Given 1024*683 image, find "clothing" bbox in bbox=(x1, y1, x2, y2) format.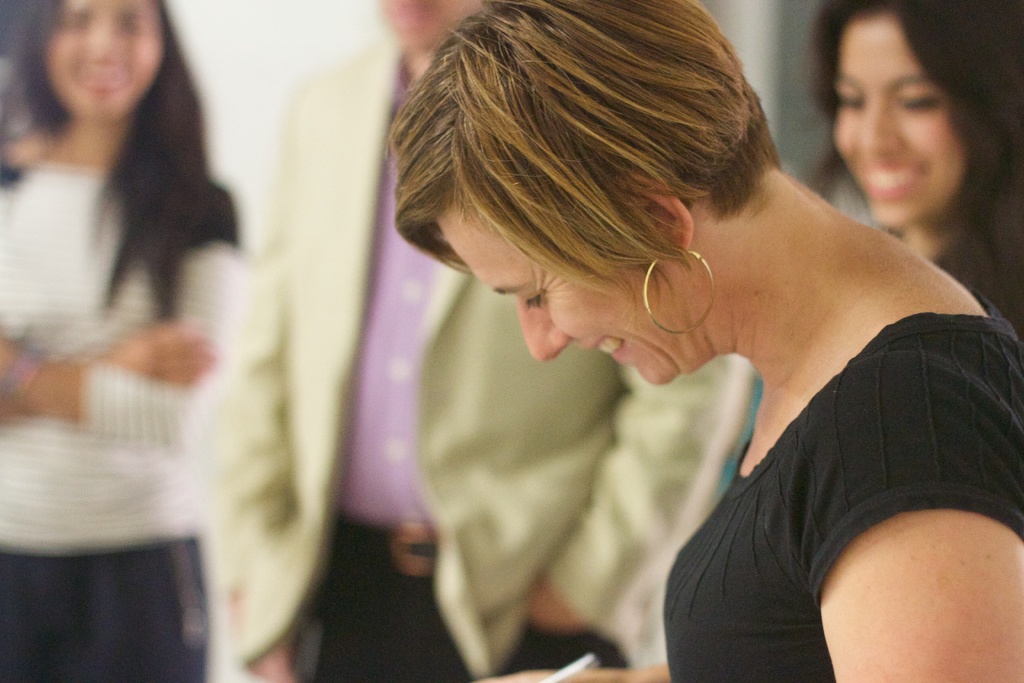
bbox=(0, 133, 241, 682).
